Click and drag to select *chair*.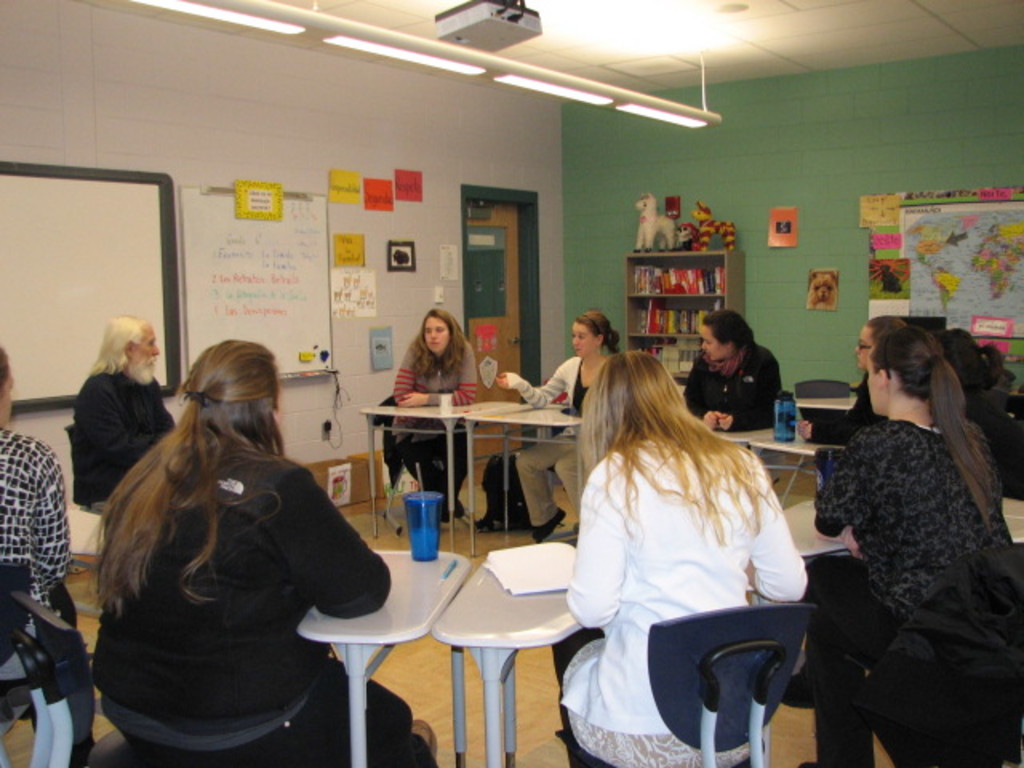
Selection: <region>822, 552, 1022, 766</region>.
